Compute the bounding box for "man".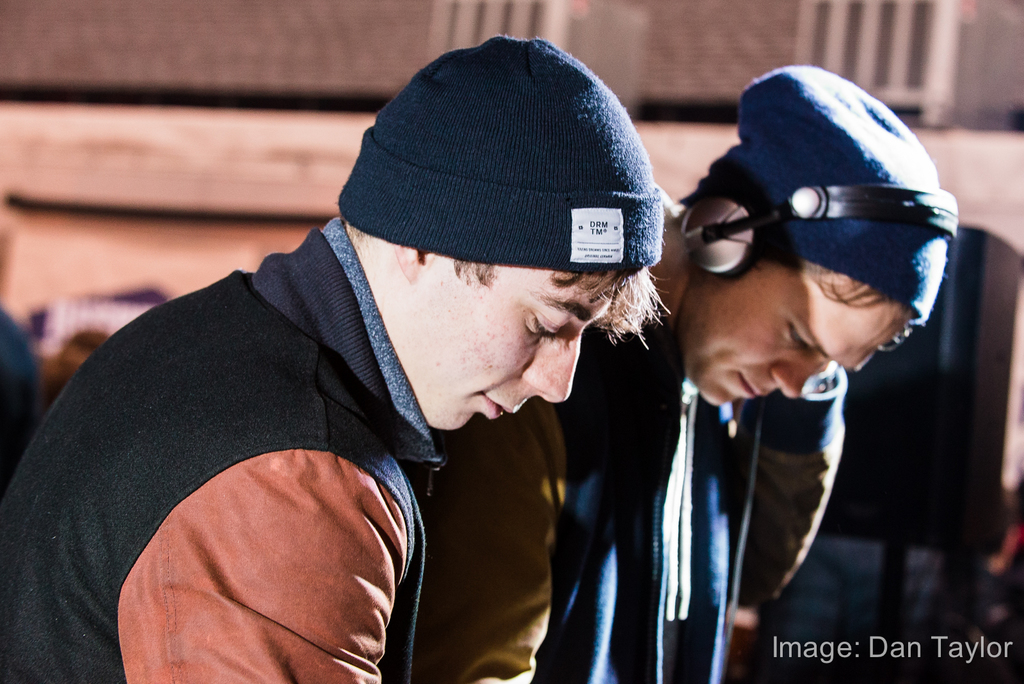
0/34/668/683.
